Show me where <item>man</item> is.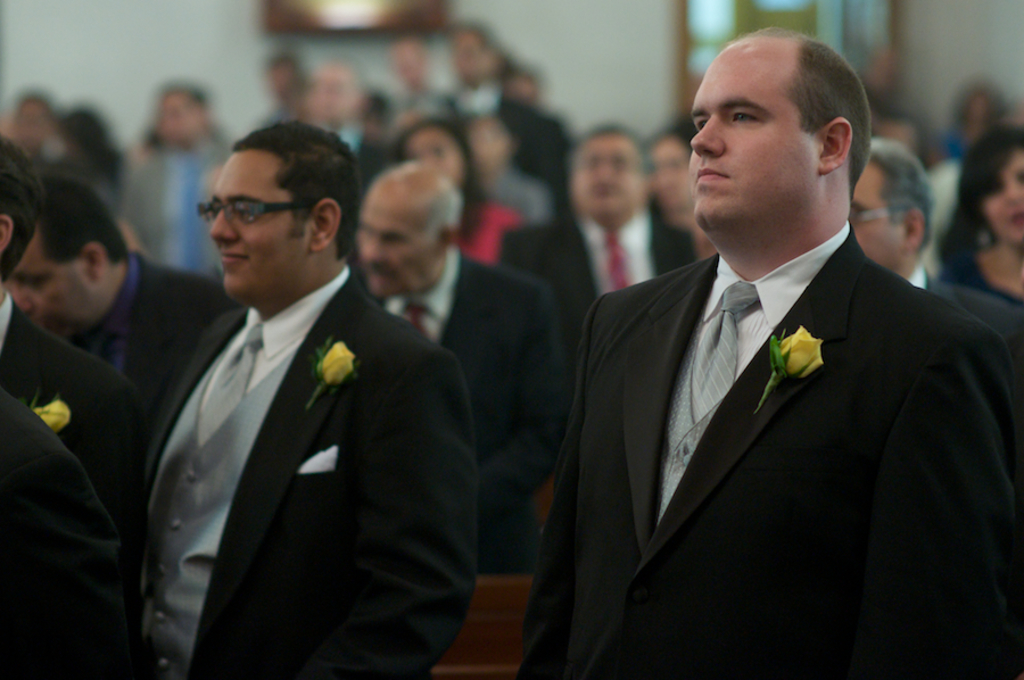
<item>man</item> is at [left=848, top=142, right=1023, bottom=360].
